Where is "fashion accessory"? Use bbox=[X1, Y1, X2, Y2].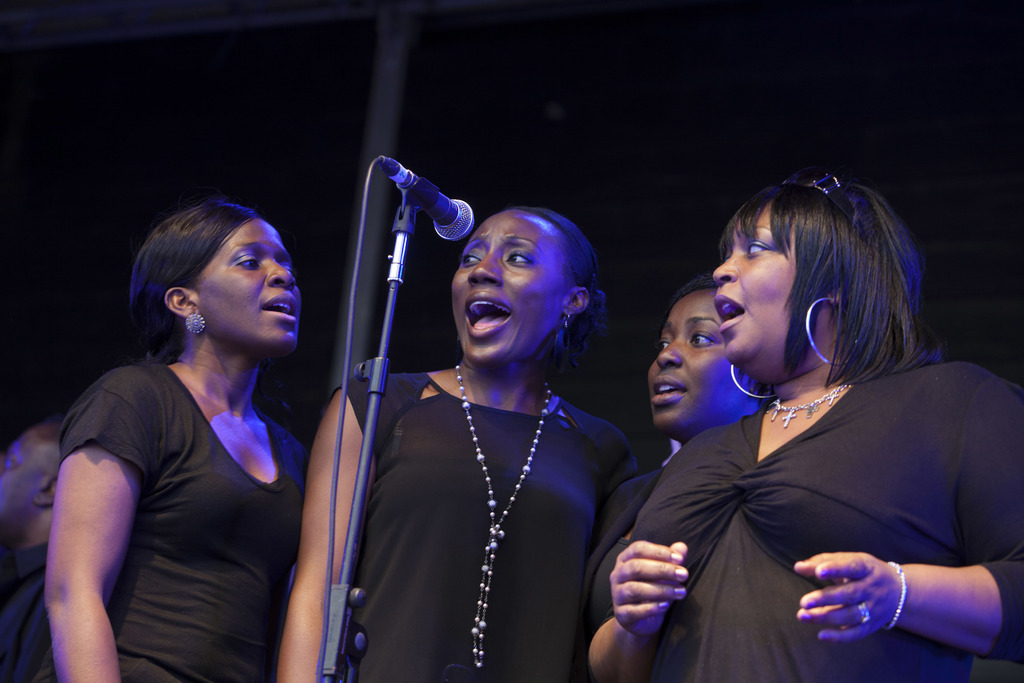
bbox=[803, 301, 859, 366].
